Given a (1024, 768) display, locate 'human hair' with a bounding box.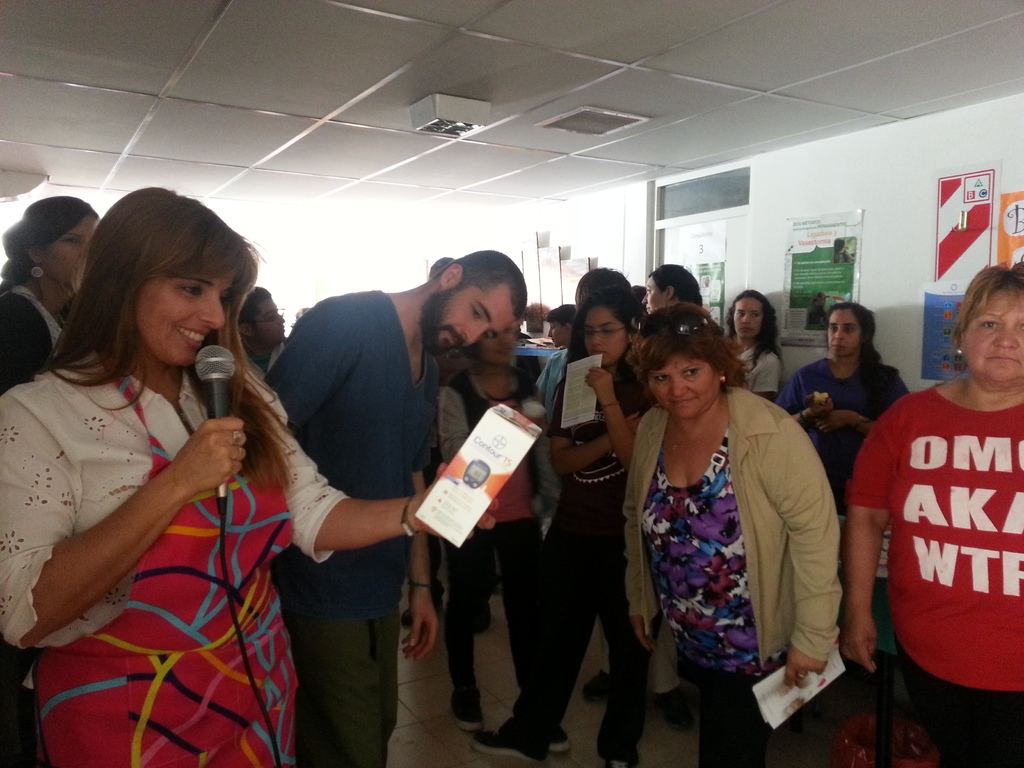
Located: select_region(237, 278, 271, 323).
